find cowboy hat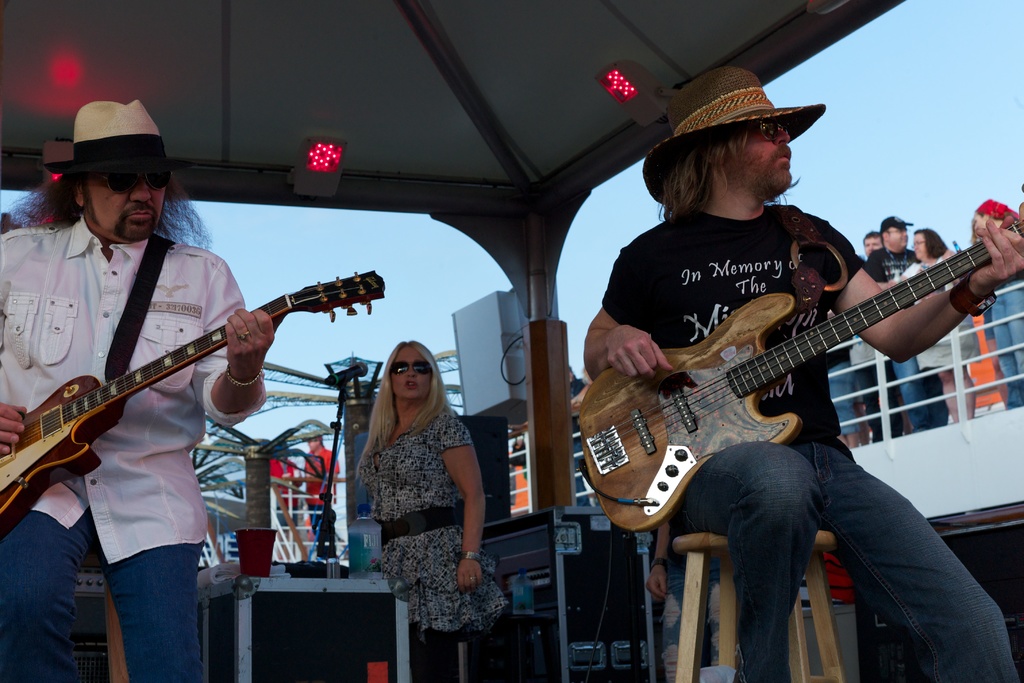
[628, 69, 824, 195]
